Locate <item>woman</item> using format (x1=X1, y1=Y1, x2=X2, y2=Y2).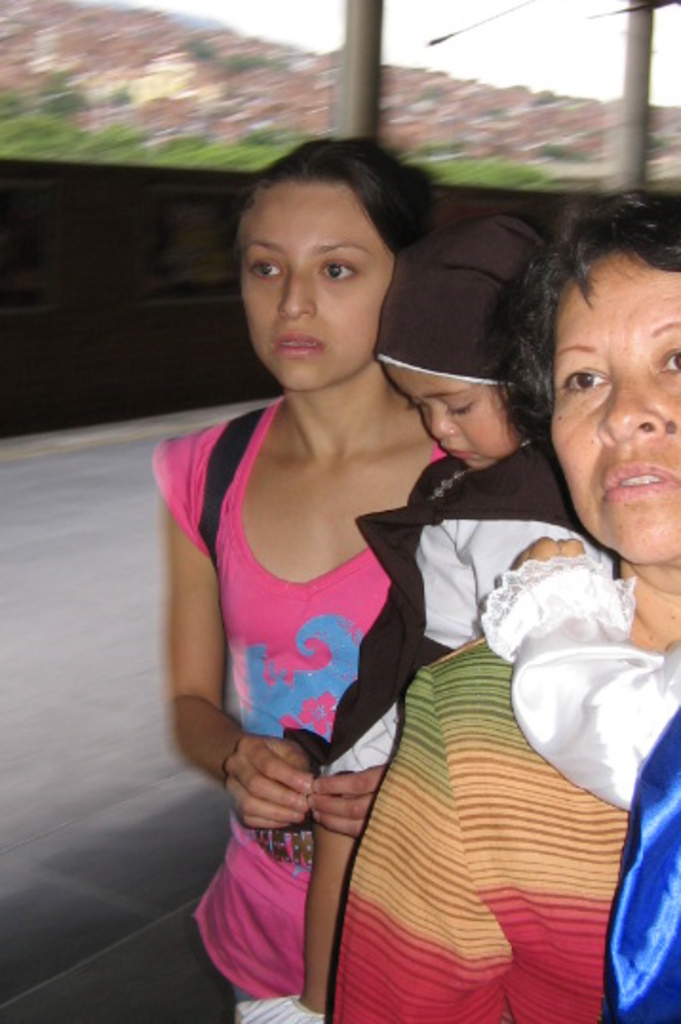
(x1=154, y1=129, x2=443, y2=1022).
